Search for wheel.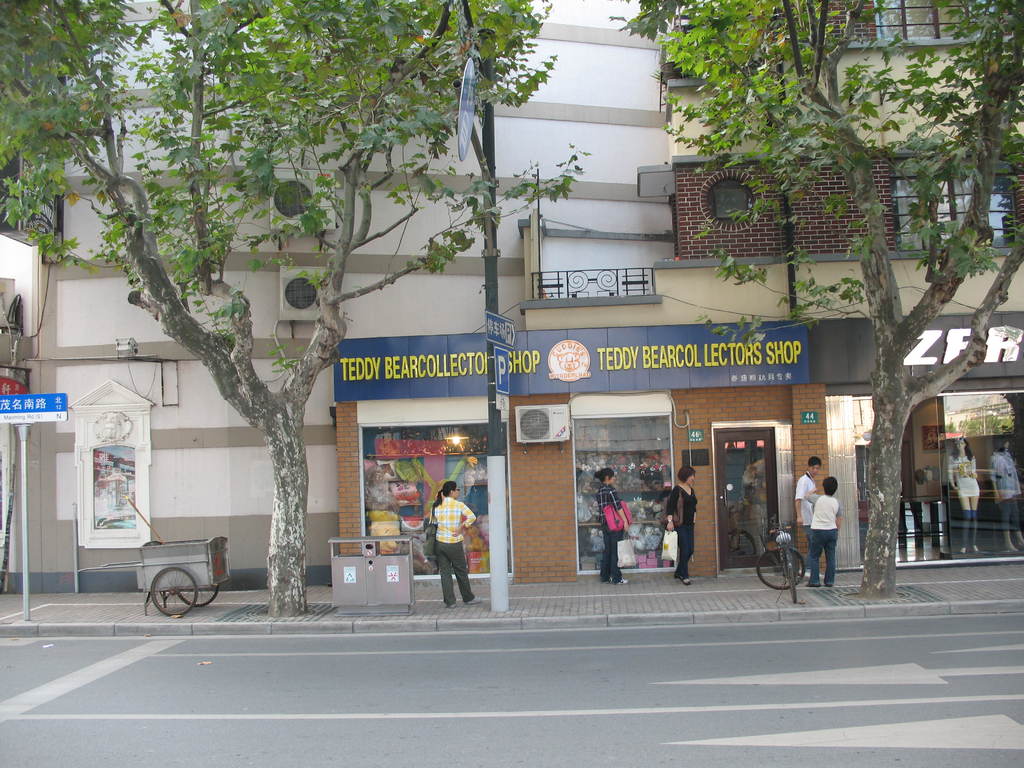
Found at x1=761 y1=547 x2=808 y2=588.
